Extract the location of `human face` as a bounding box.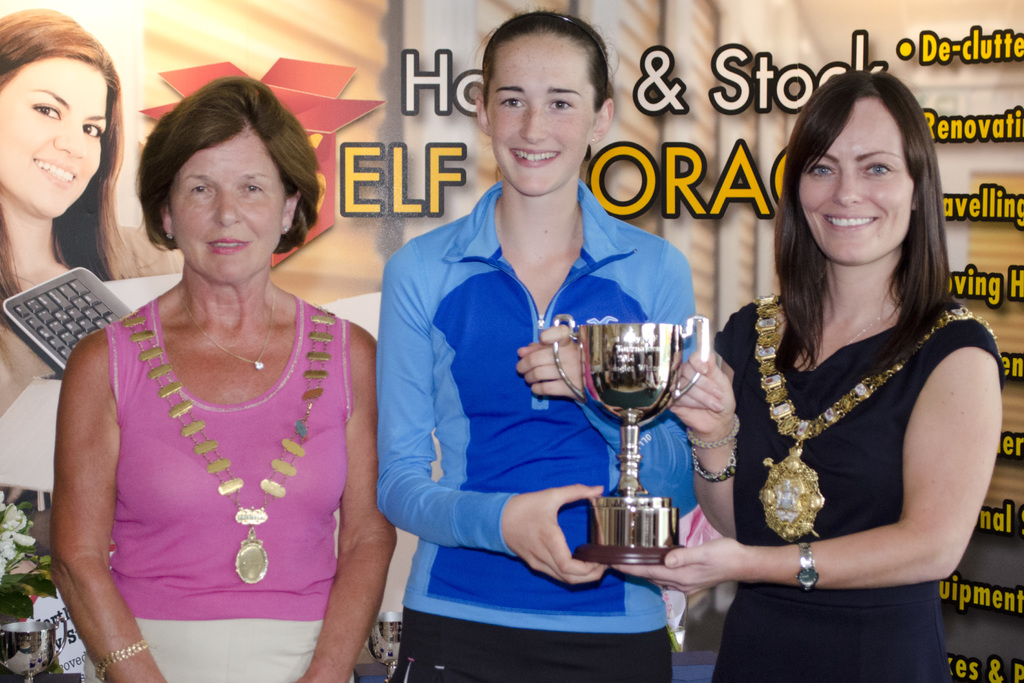
select_region(485, 28, 605, 202).
